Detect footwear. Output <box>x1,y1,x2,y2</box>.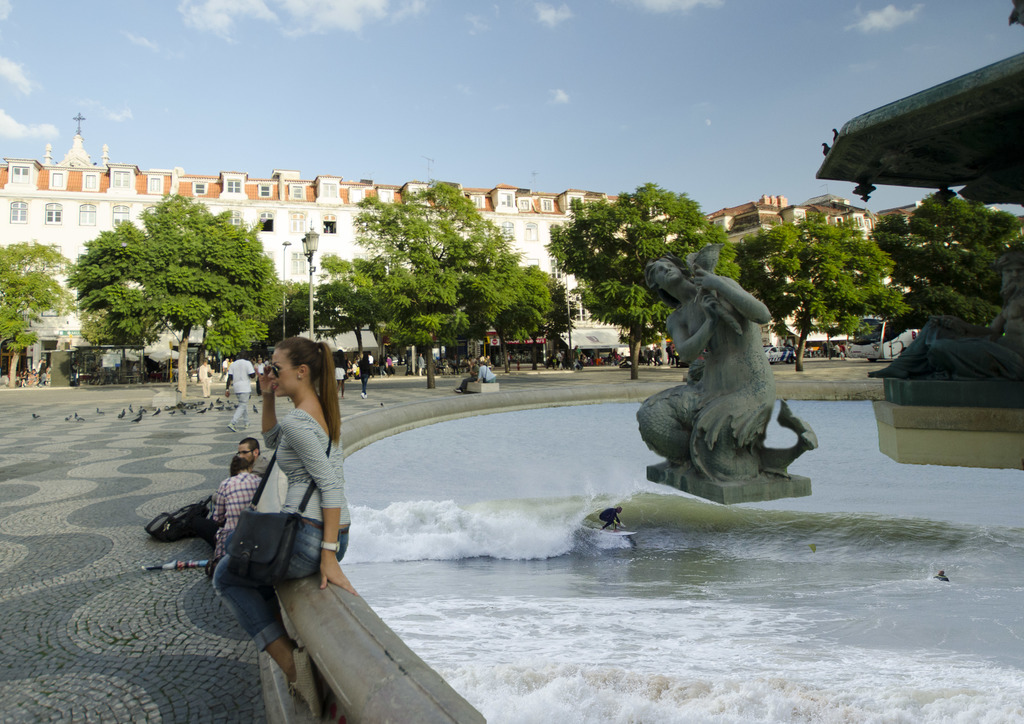
<box>285,647,321,721</box>.
